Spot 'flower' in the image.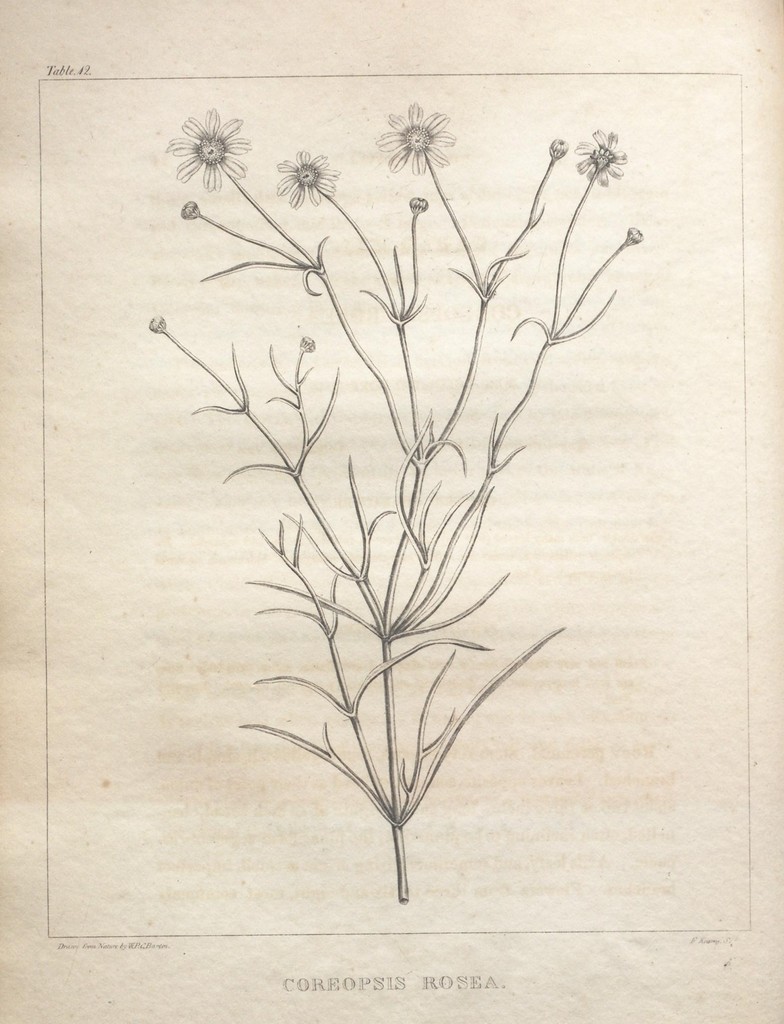
'flower' found at {"left": 406, "top": 198, "right": 431, "bottom": 217}.
